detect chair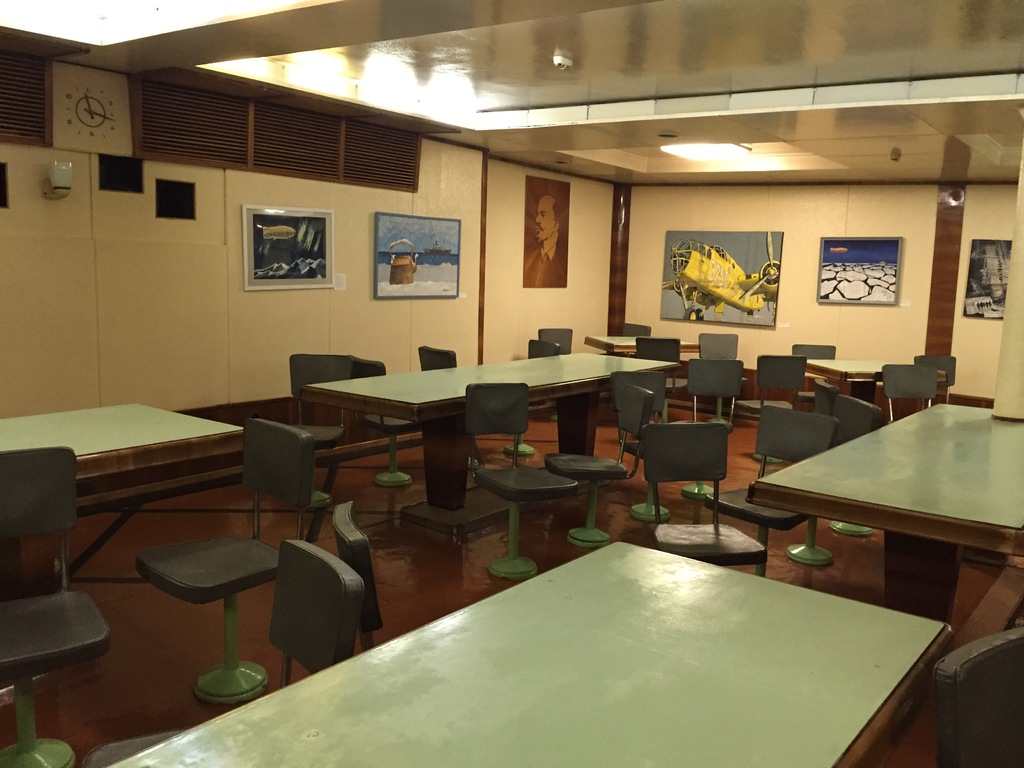
(x1=349, y1=346, x2=429, y2=492)
